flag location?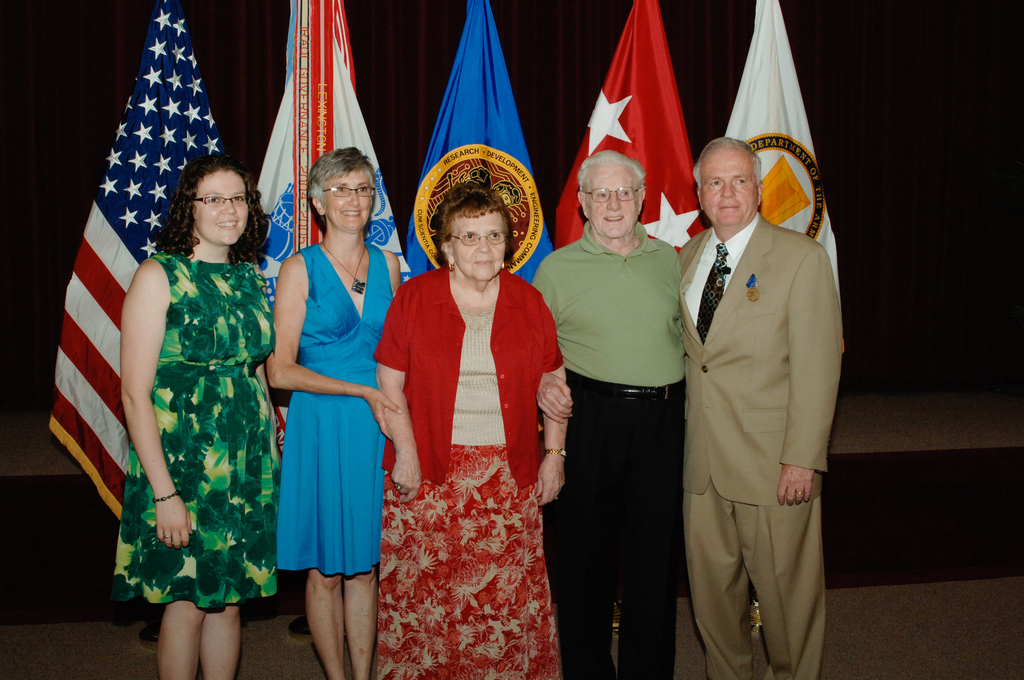
402 4 563 406
